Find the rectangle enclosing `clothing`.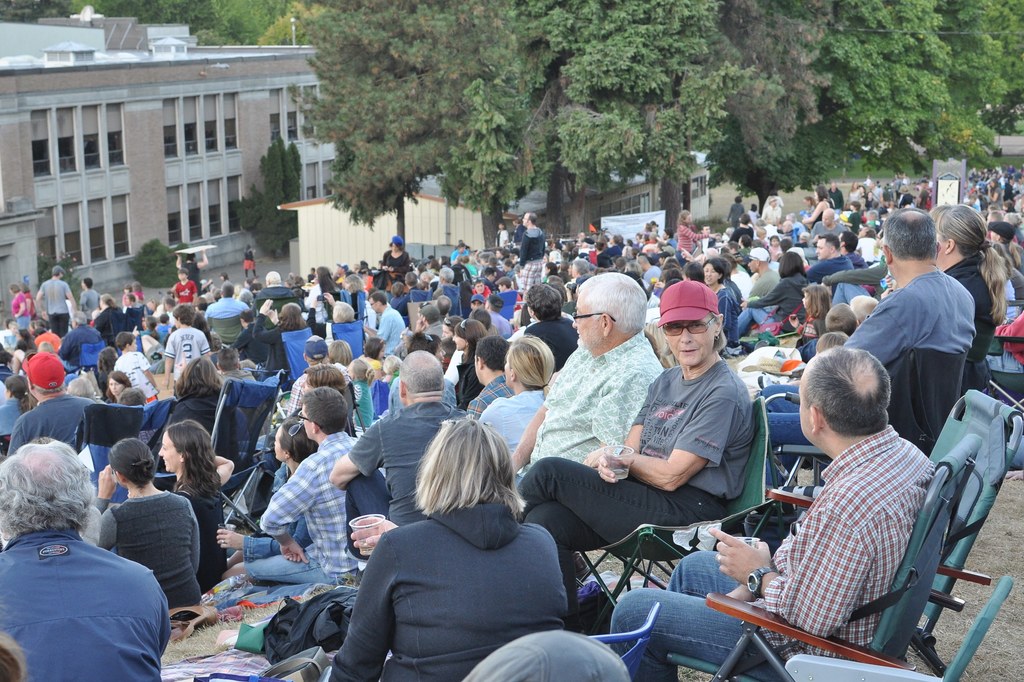
170/283/198/303.
